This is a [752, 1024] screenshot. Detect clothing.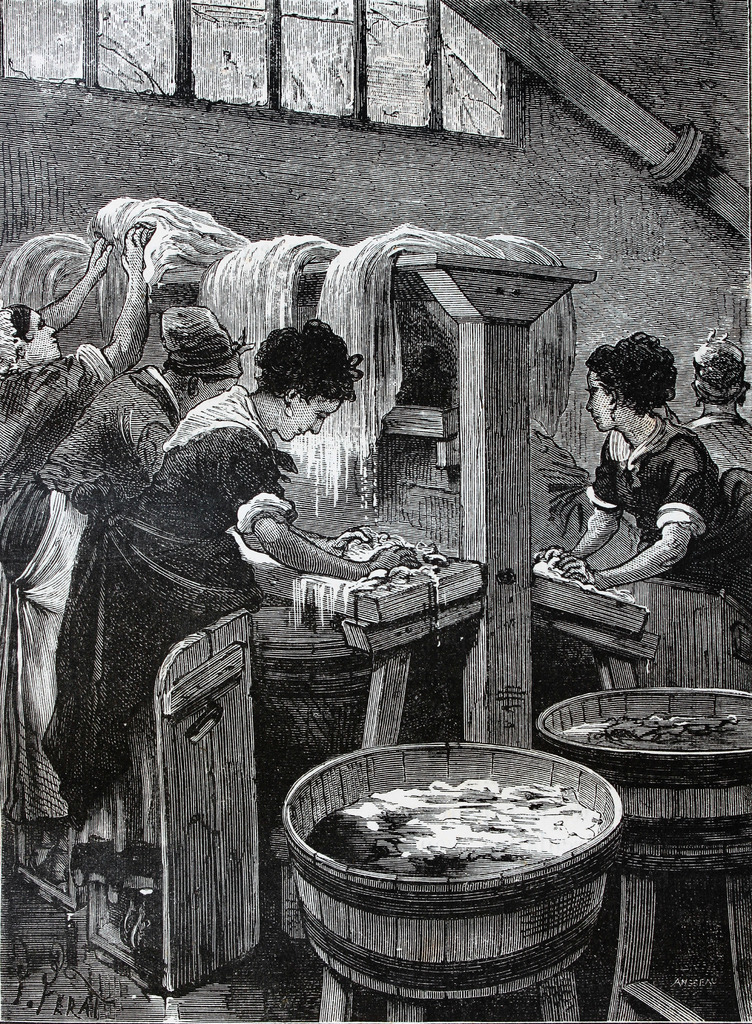
<region>0, 368, 175, 833</region>.
